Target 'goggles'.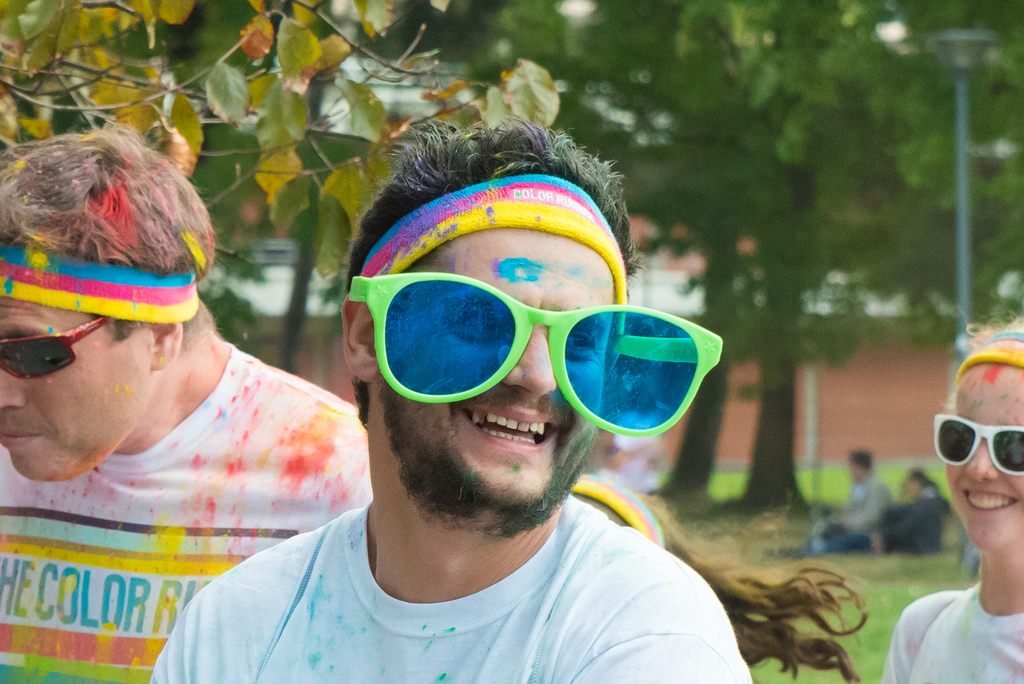
Target region: pyautogui.locateOnScreen(930, 411, 1023, 469).
